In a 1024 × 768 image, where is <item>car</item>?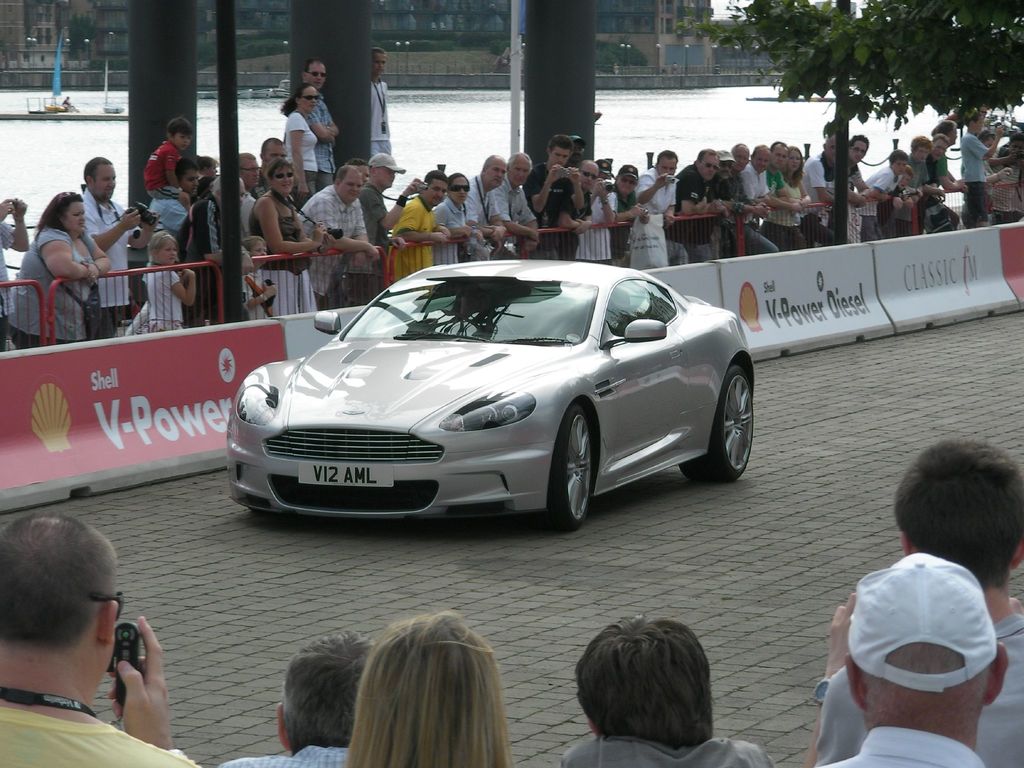
locate(225, 254, 759, 527).
